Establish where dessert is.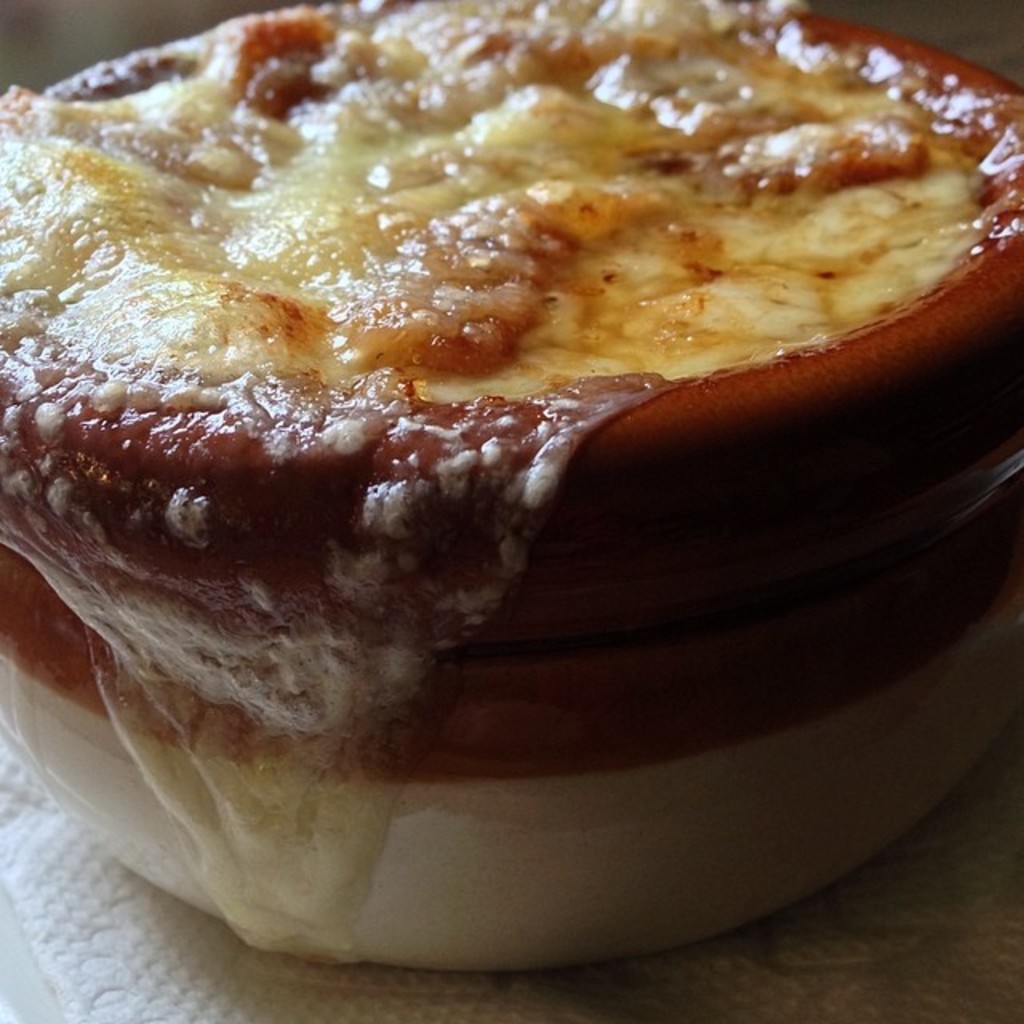
Established at crop(0, 0, 1022, 963).
